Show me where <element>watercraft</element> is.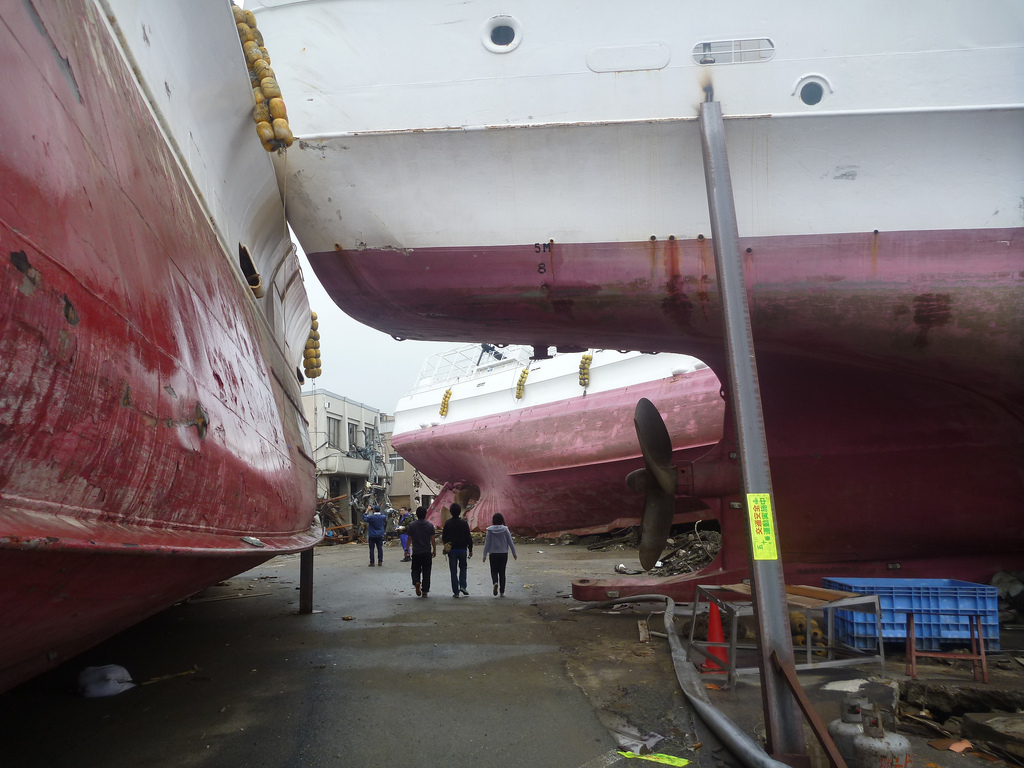
<element>watercraft</element> is at (244,0,1023,604).
